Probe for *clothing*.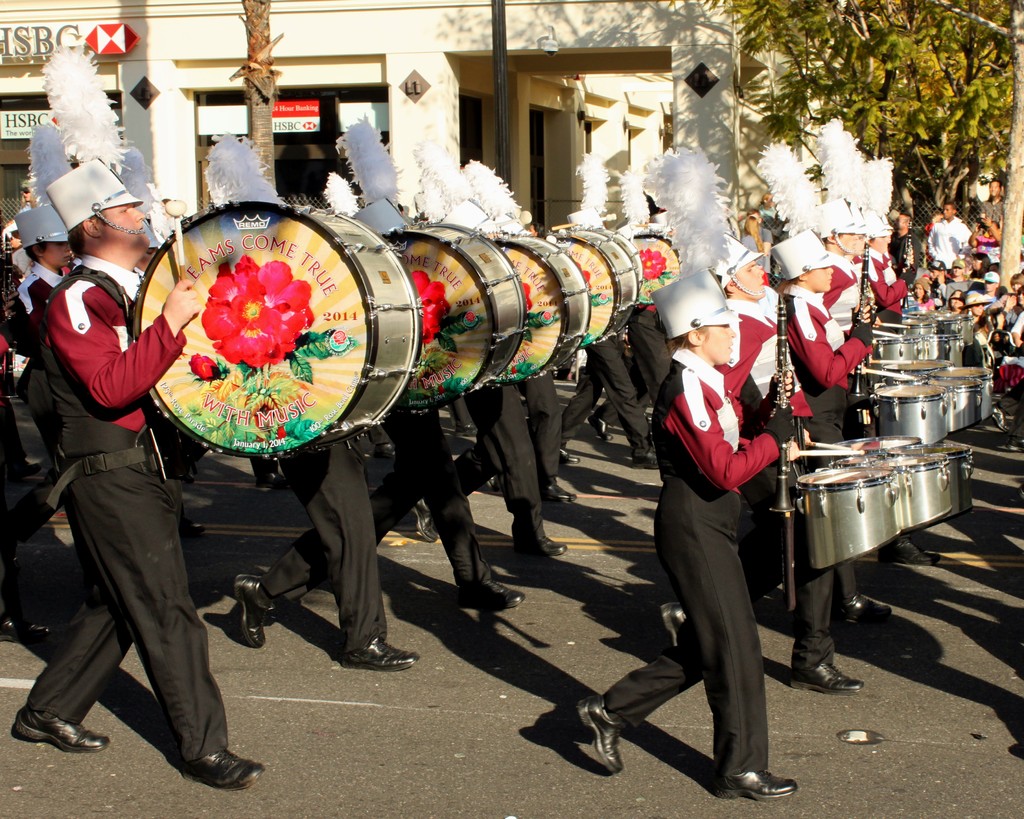
Probe result: 33,257,236,765.
